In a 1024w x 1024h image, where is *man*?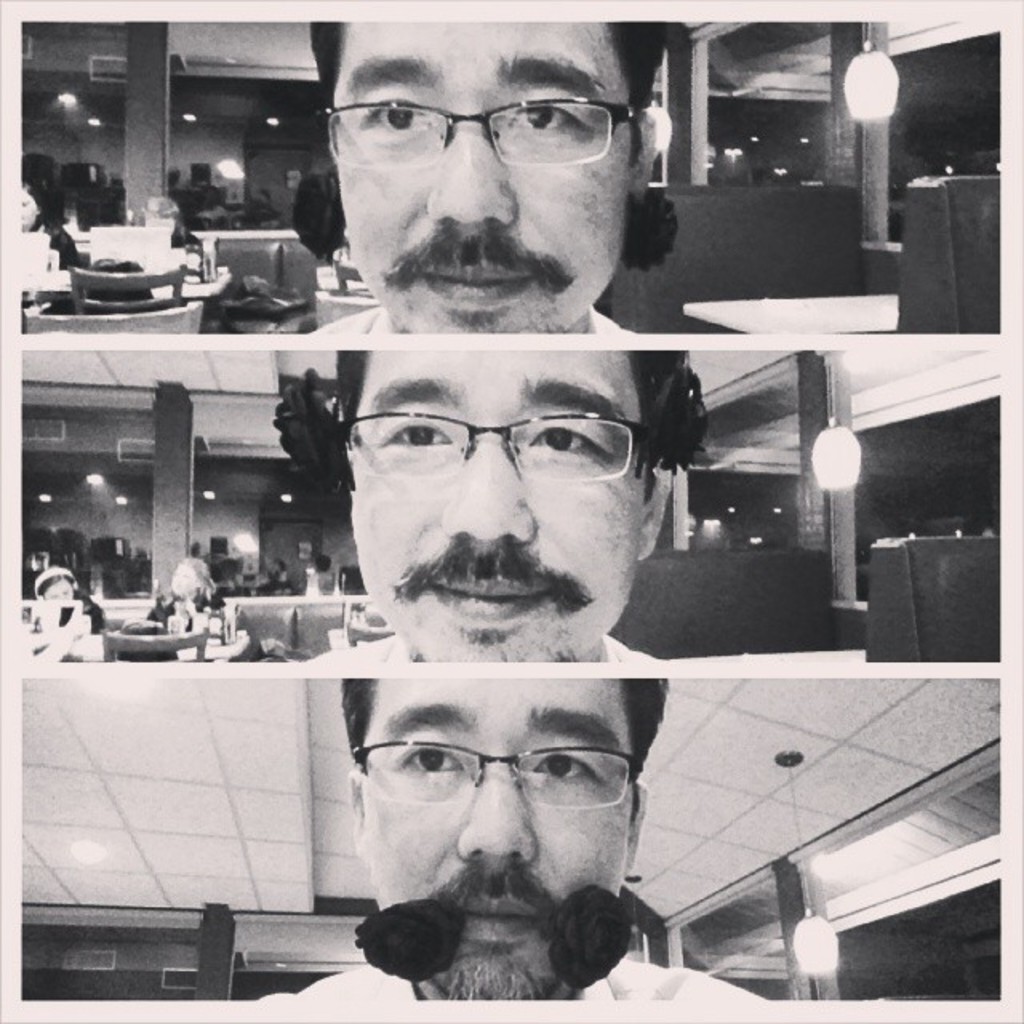
region(275, 645, 731, 1023).
